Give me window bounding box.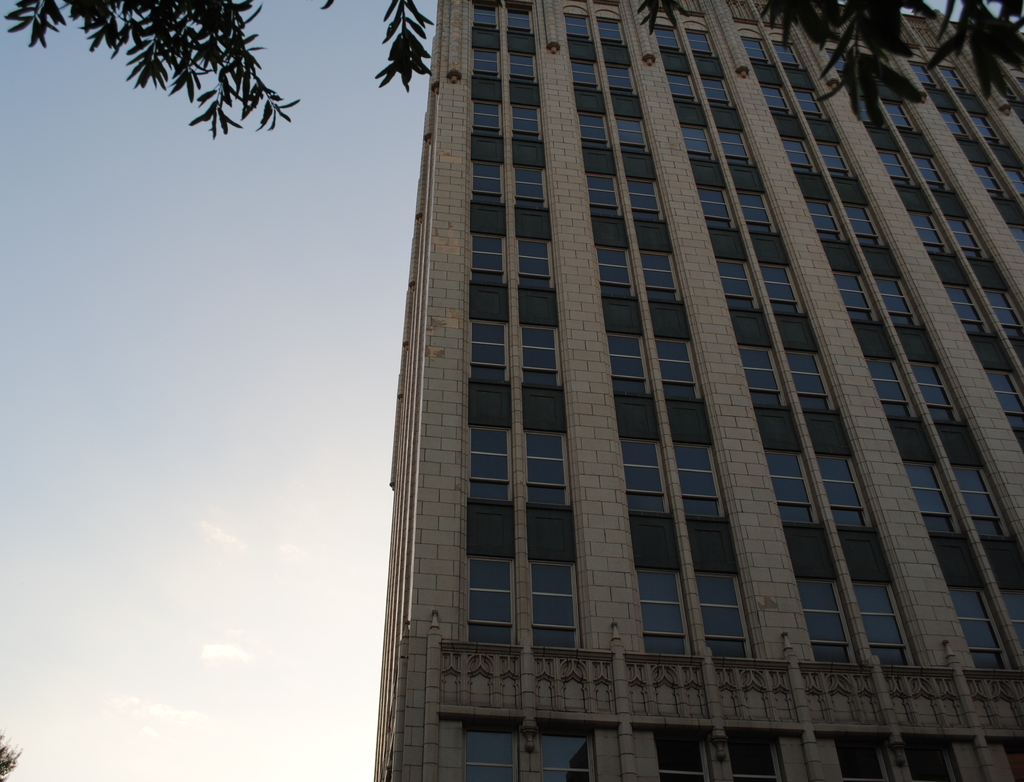
bbox=(913, 62, 935, 86).
